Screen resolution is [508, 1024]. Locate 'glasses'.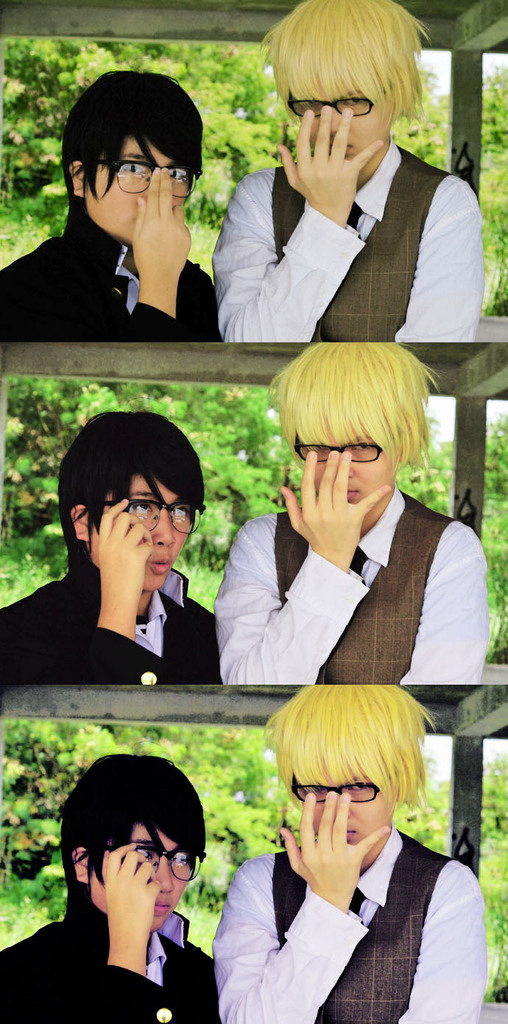
(x1=107, y1=841, x2=208, y2=886).
